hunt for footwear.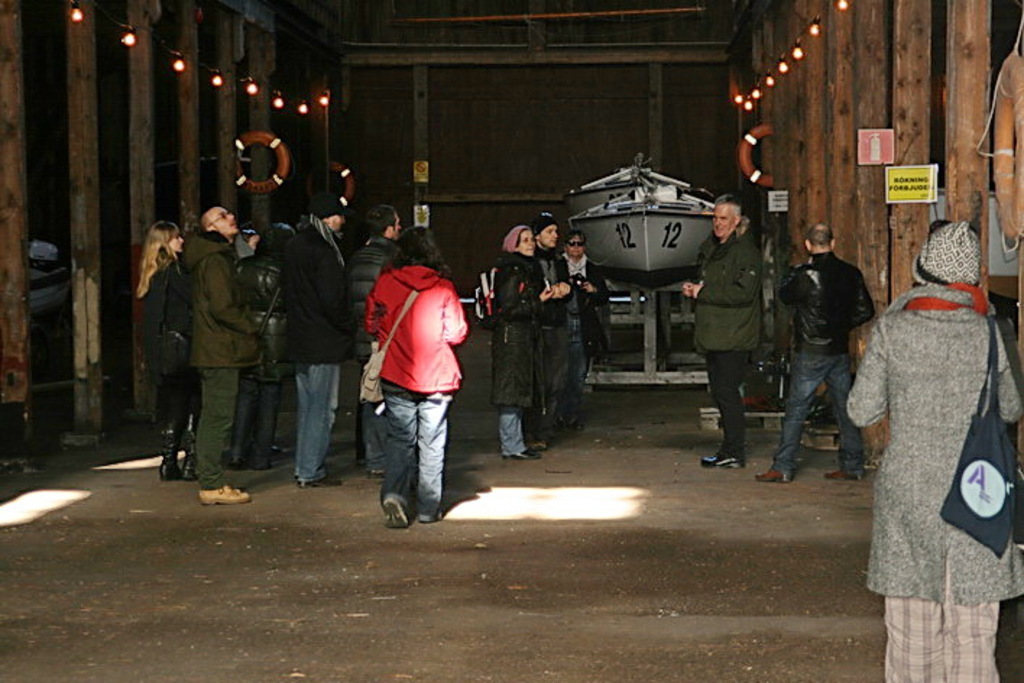
Hunted down at <bbox>826, 469, 866, 482</bbox>.
